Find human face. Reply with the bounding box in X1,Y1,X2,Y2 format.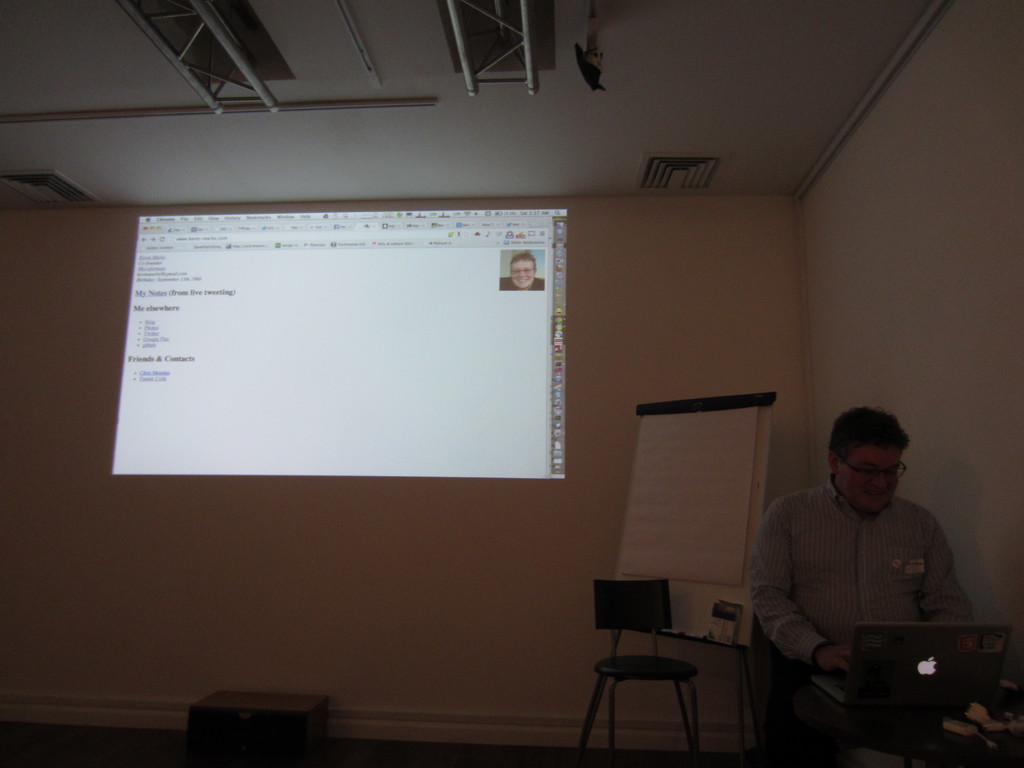
511,260,534,288.
